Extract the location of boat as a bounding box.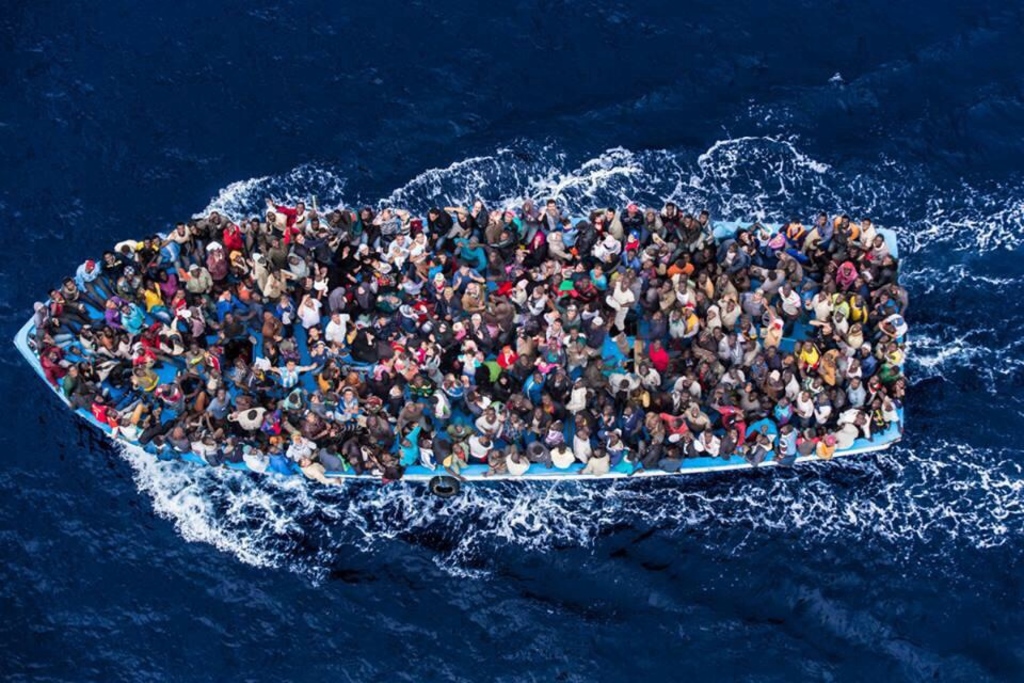
box(0, 152, 876, 530).
